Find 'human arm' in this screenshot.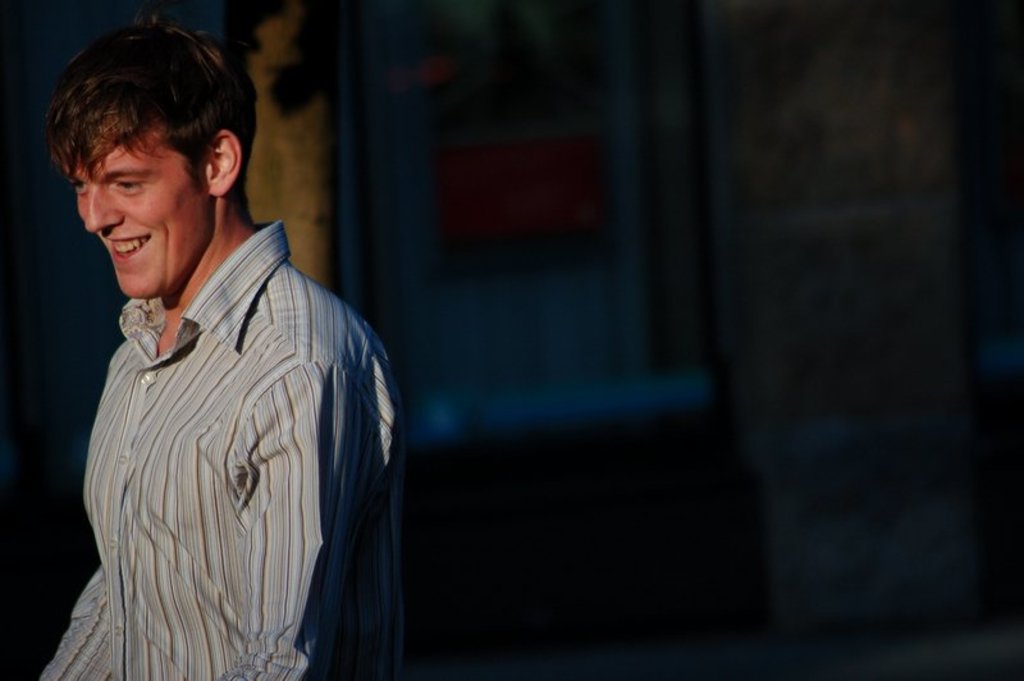
The bounding box for 'human arm' is (38,561,111,680).
